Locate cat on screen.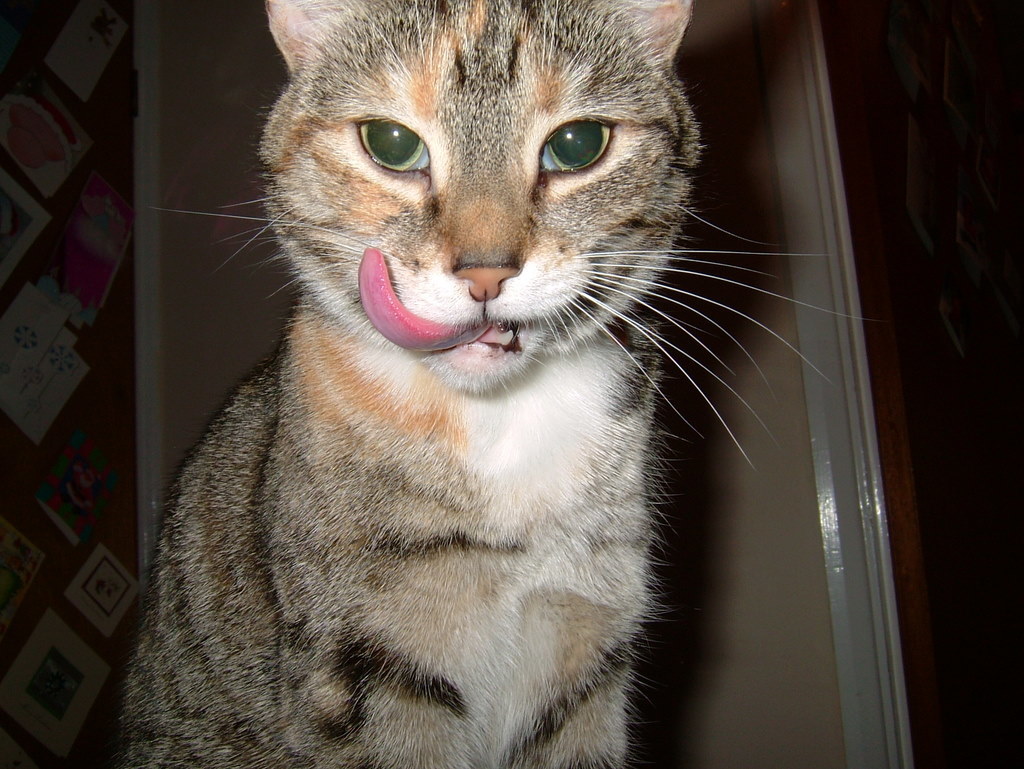
On screen at {"left": 114, "top": 0, "right": 876, "bottom": 767}.
